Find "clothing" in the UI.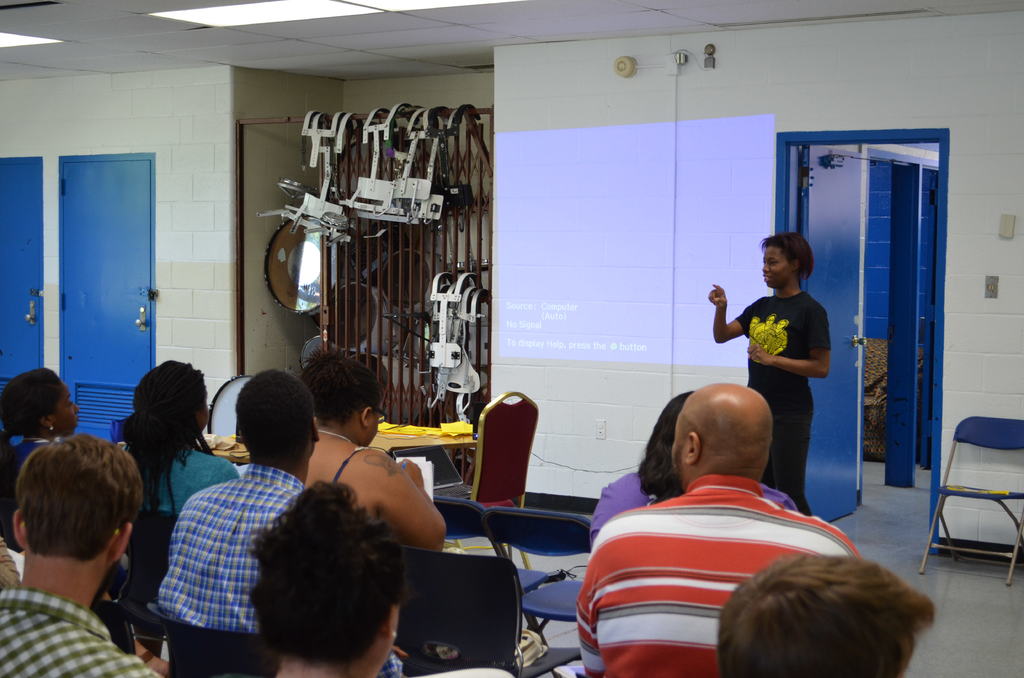
UI element at region(108, 417, 127, 448).
